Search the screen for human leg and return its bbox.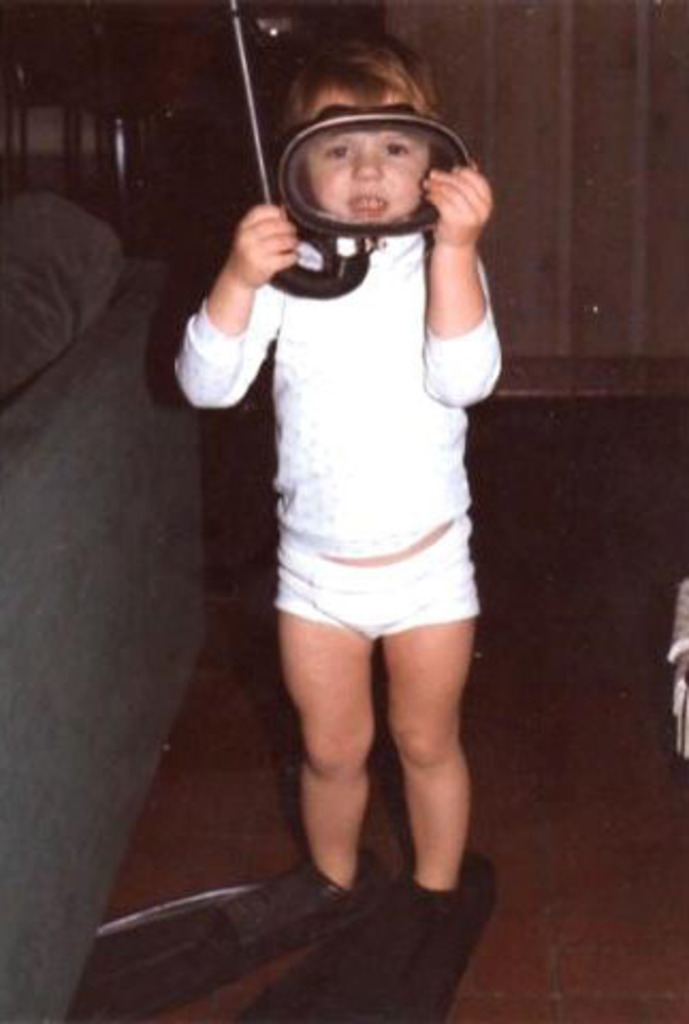
Found: l=386, t=617, r=476, b=890.
